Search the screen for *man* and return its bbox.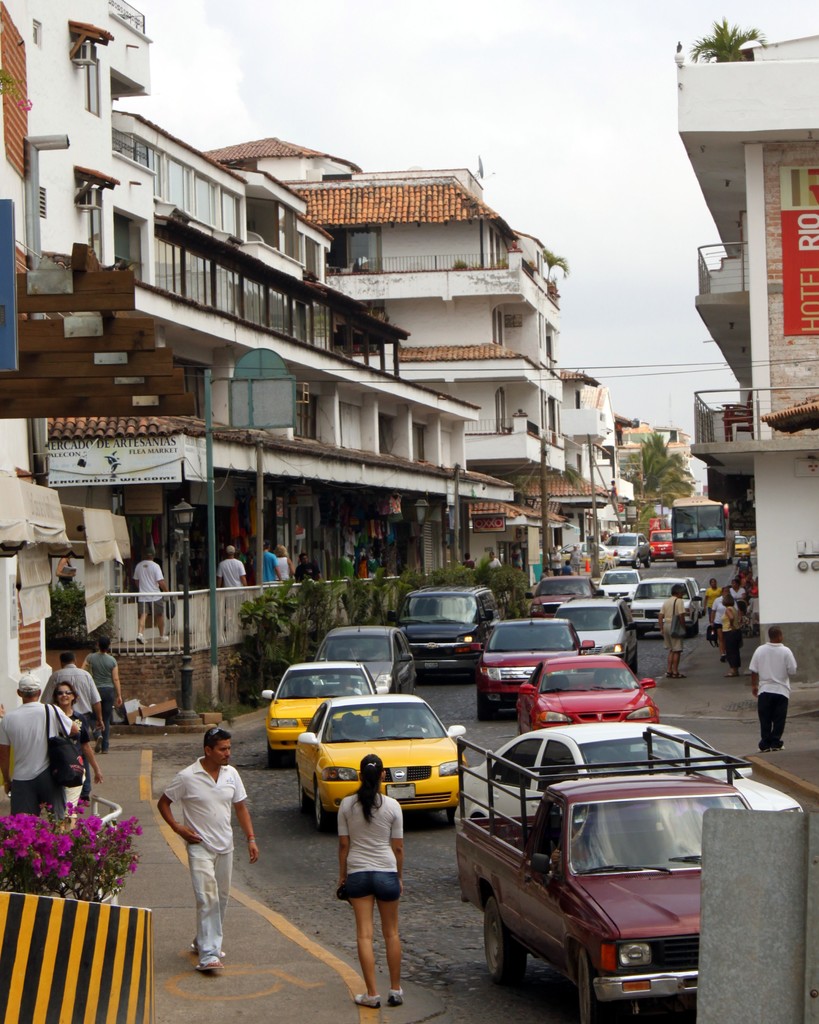
Found: [left=212, top=540, right=246, bottom=589].
